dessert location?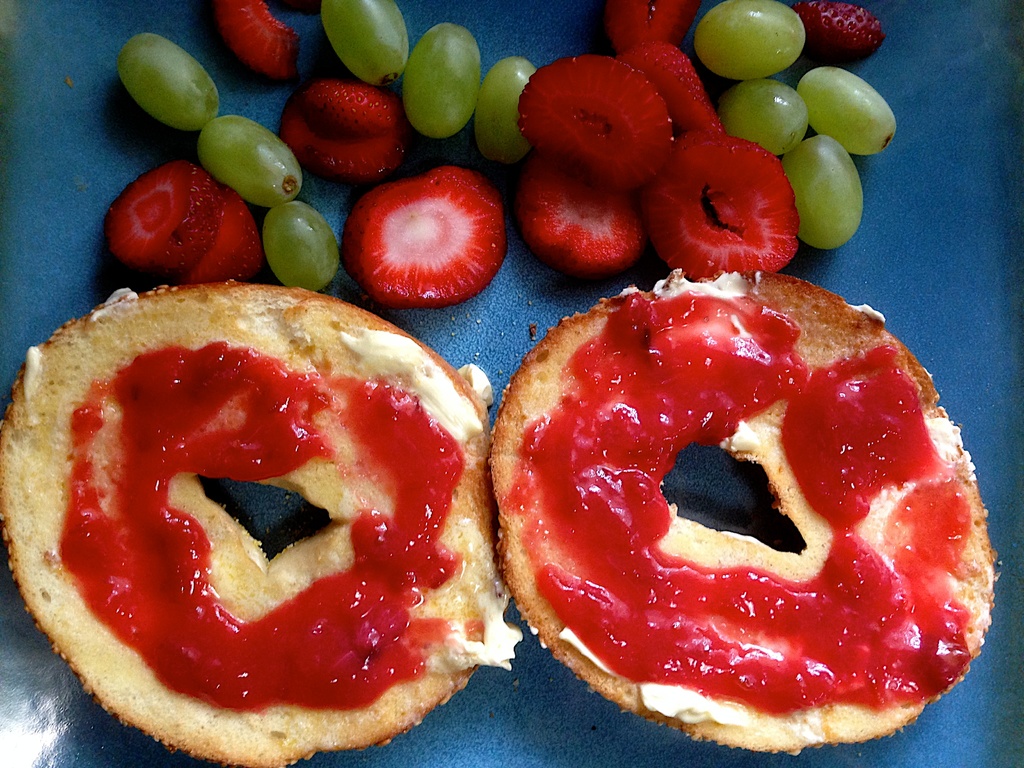
Rect(486, 268, 996, 758)
